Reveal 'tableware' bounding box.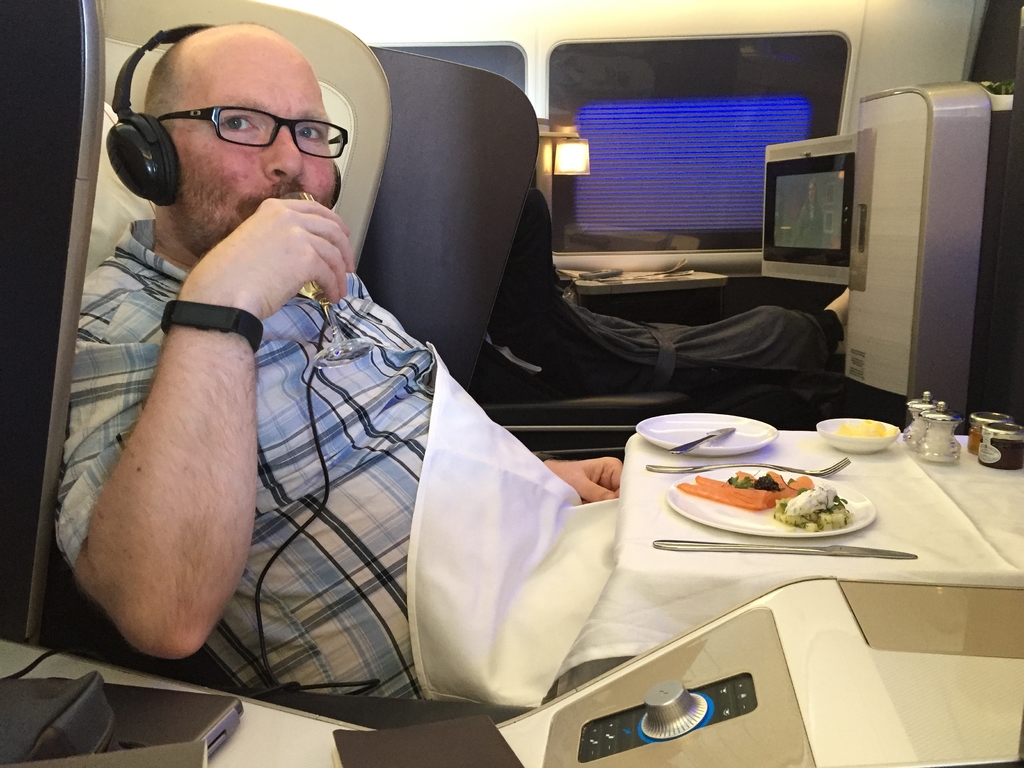
Revealed: x1=908, y1=393, x2=943, y2=444.
